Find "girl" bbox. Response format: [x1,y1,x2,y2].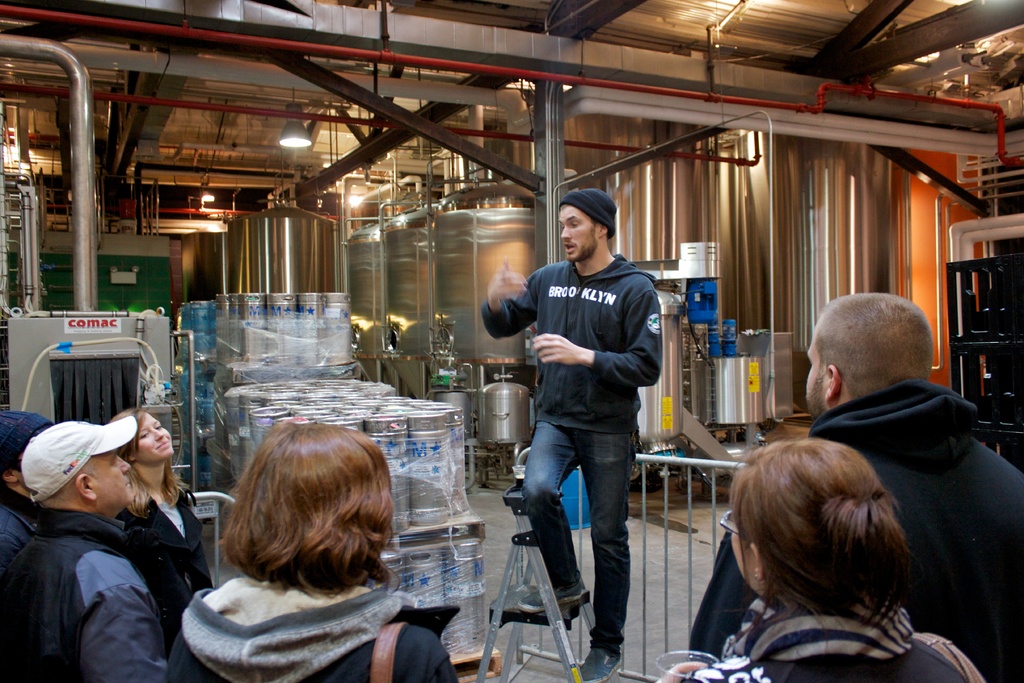
[167,414,464,682].
